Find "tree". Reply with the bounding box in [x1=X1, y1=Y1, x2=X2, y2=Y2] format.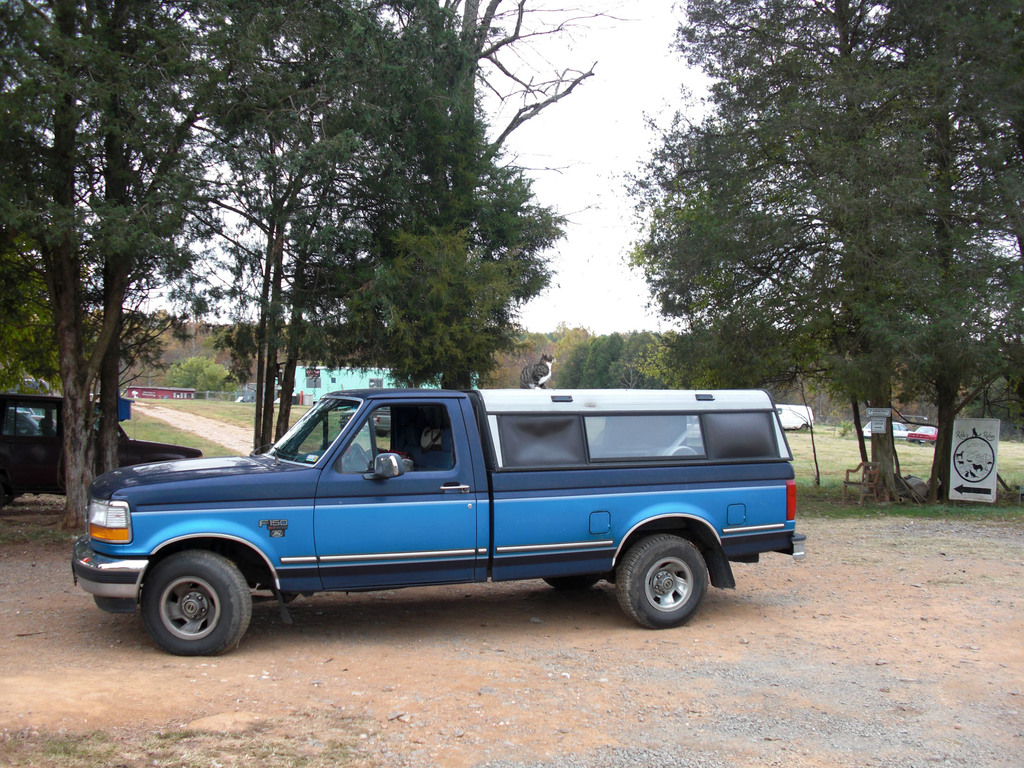
[x1=694, y1=328, x2=717, y2=390].
